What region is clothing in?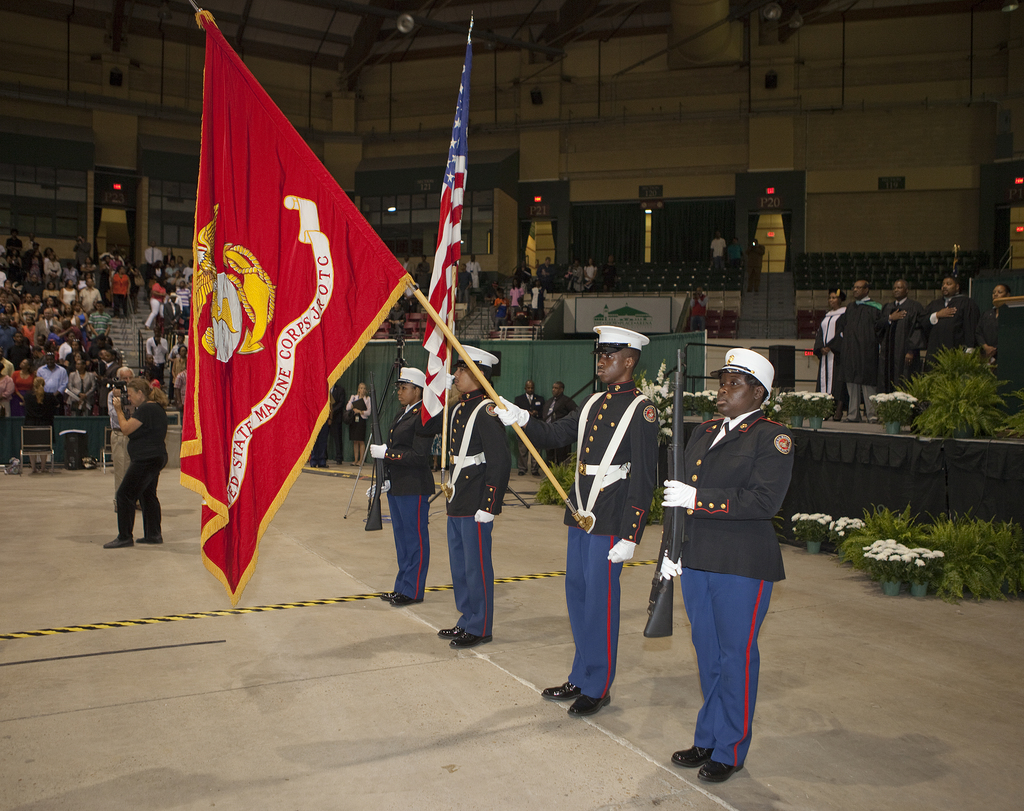
region(399, 261, 412, 273).
